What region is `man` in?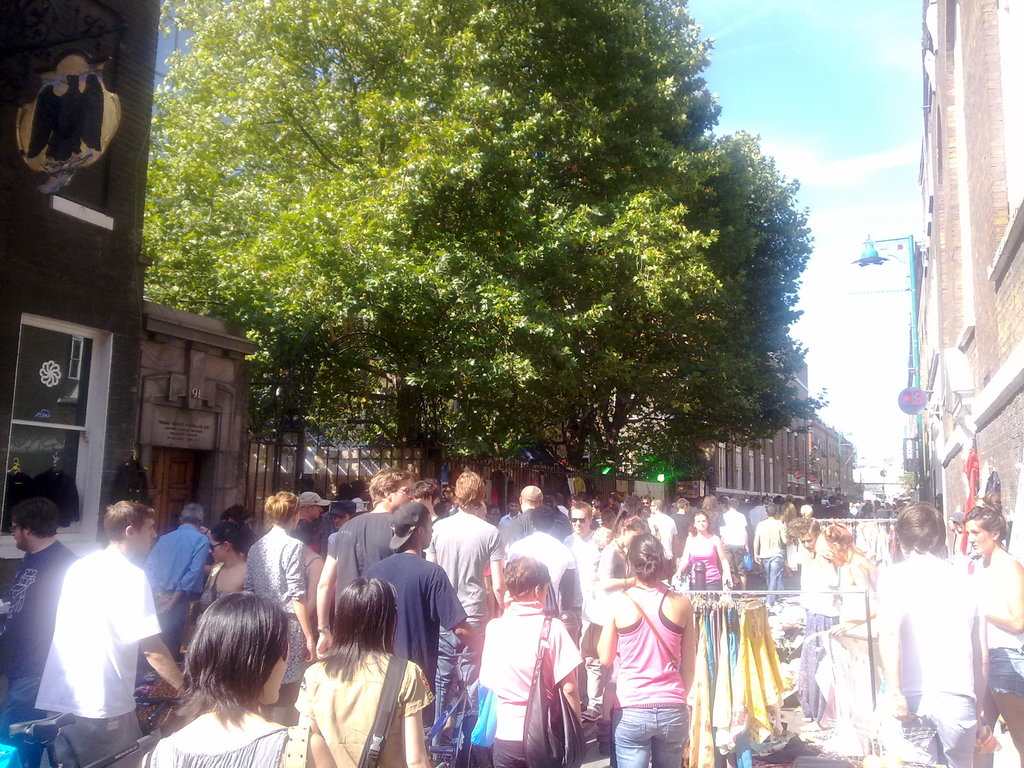
[left=142, top=500, right=210, bottom=644].
